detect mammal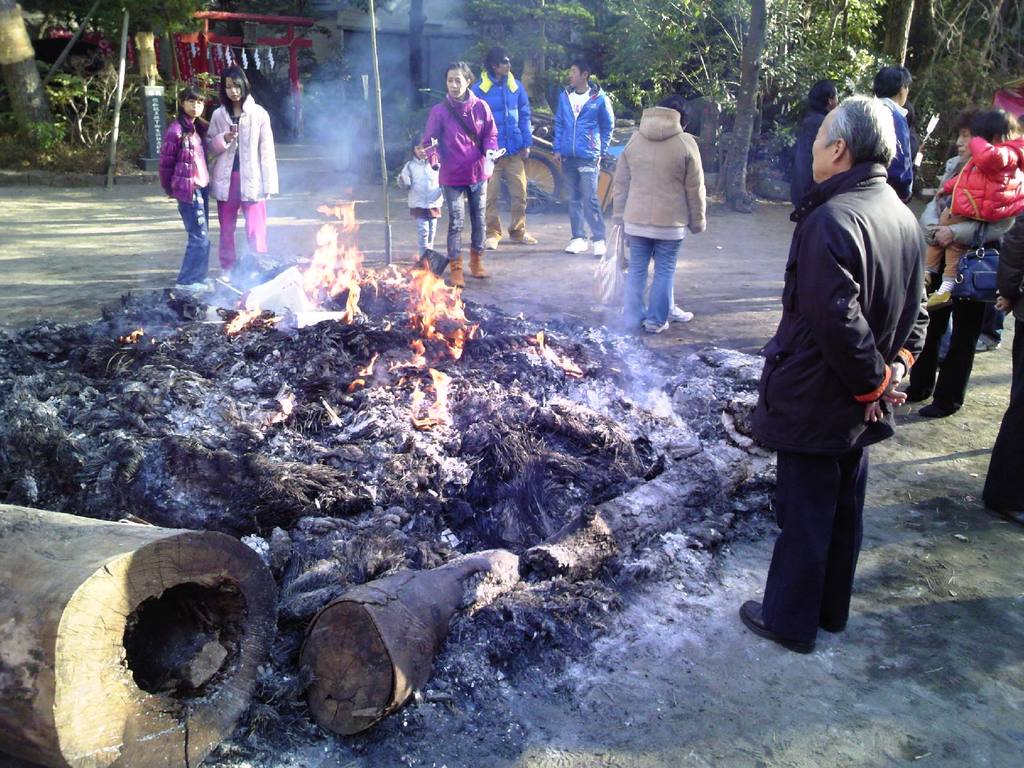
902:107:996:417
